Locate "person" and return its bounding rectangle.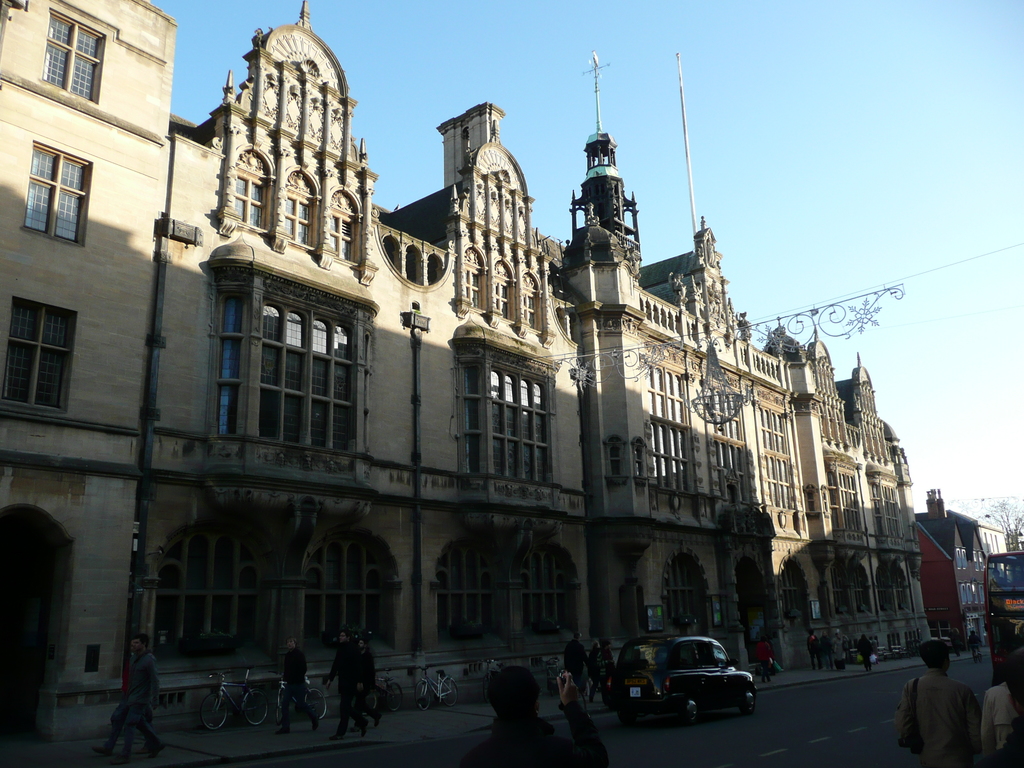
(856, 633, 878, 673).
